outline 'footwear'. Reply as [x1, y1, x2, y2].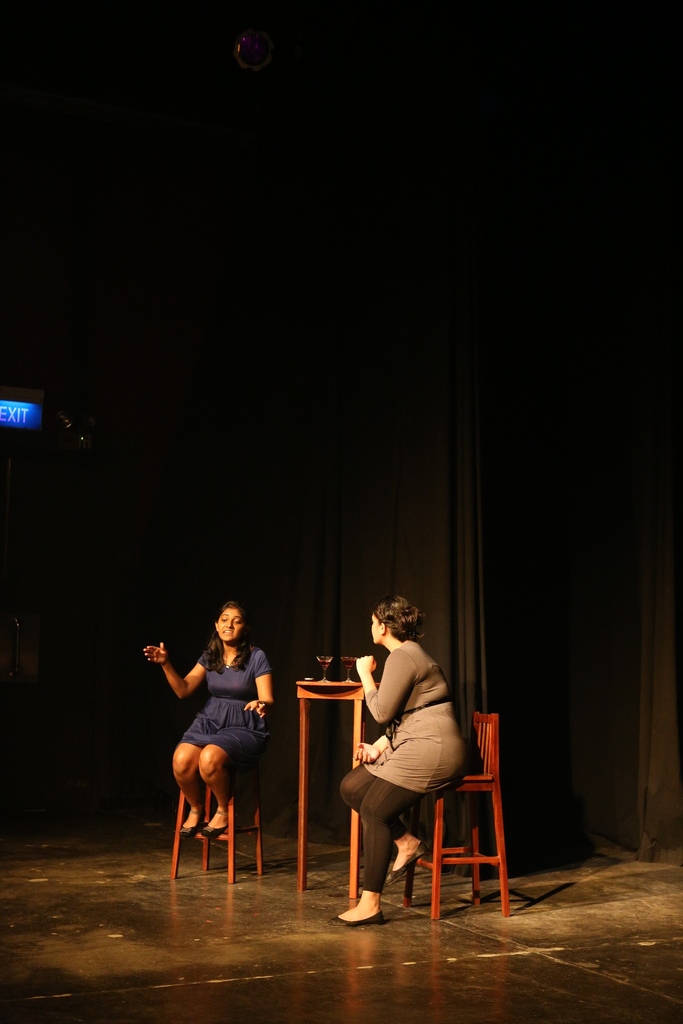
[205, 817, 233, 844].
